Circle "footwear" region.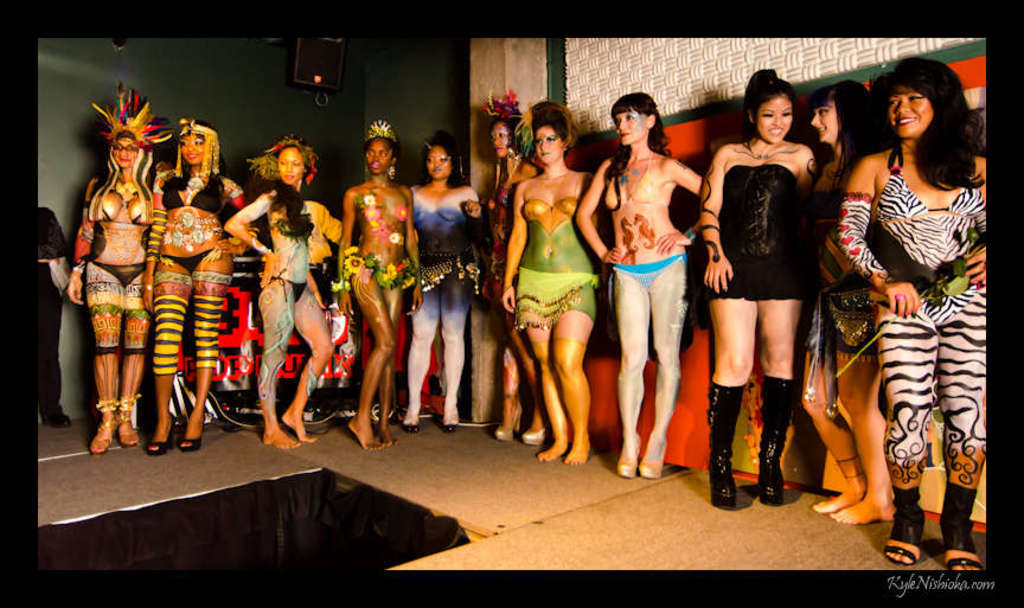
Region: box(617, 439, 642, 481).
